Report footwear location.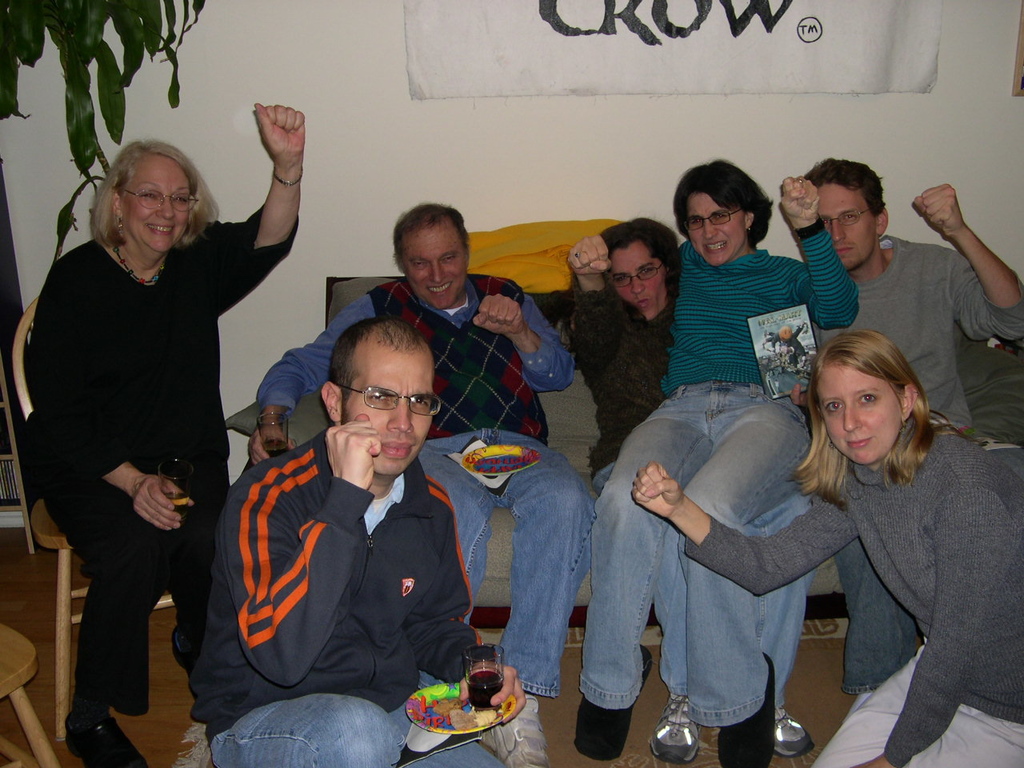
Report: 64/708/158/767.
